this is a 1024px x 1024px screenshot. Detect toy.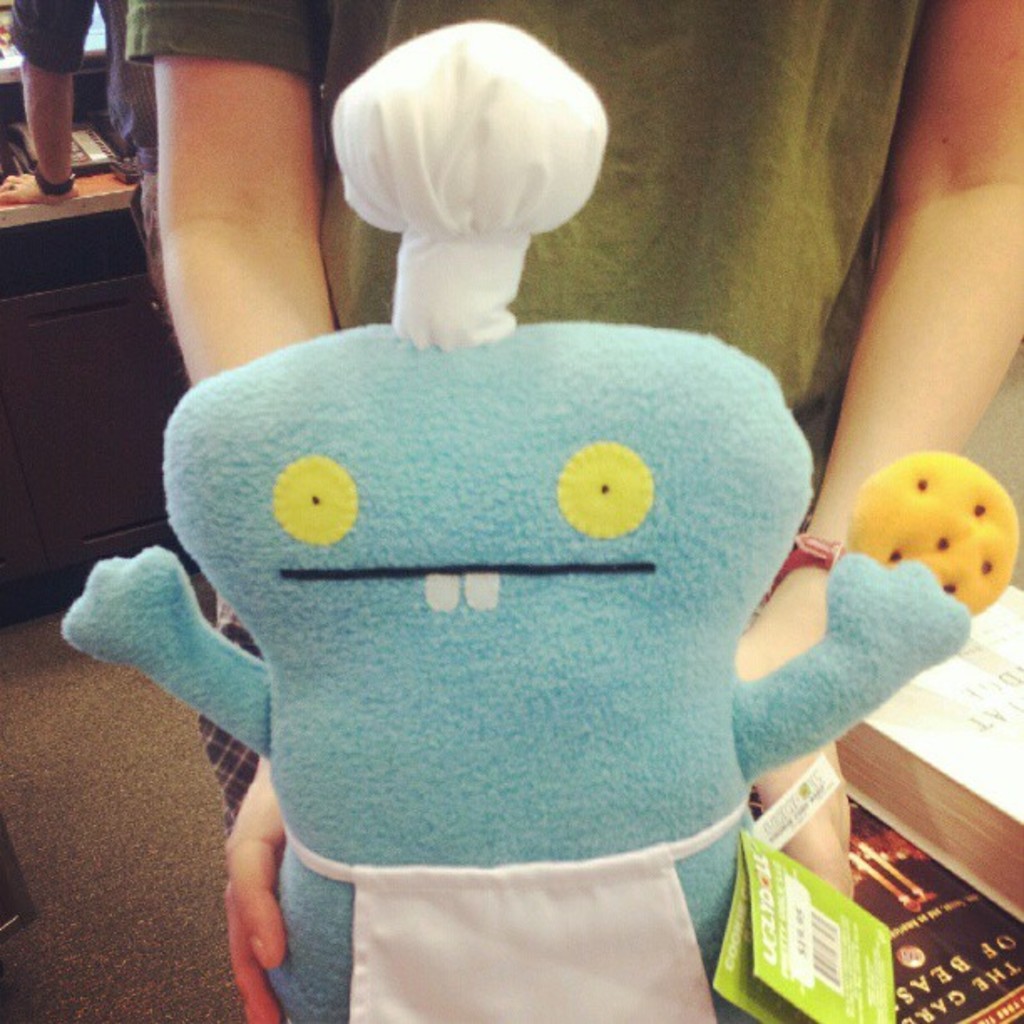
l=55, t=20, r=1011, b=1022.
